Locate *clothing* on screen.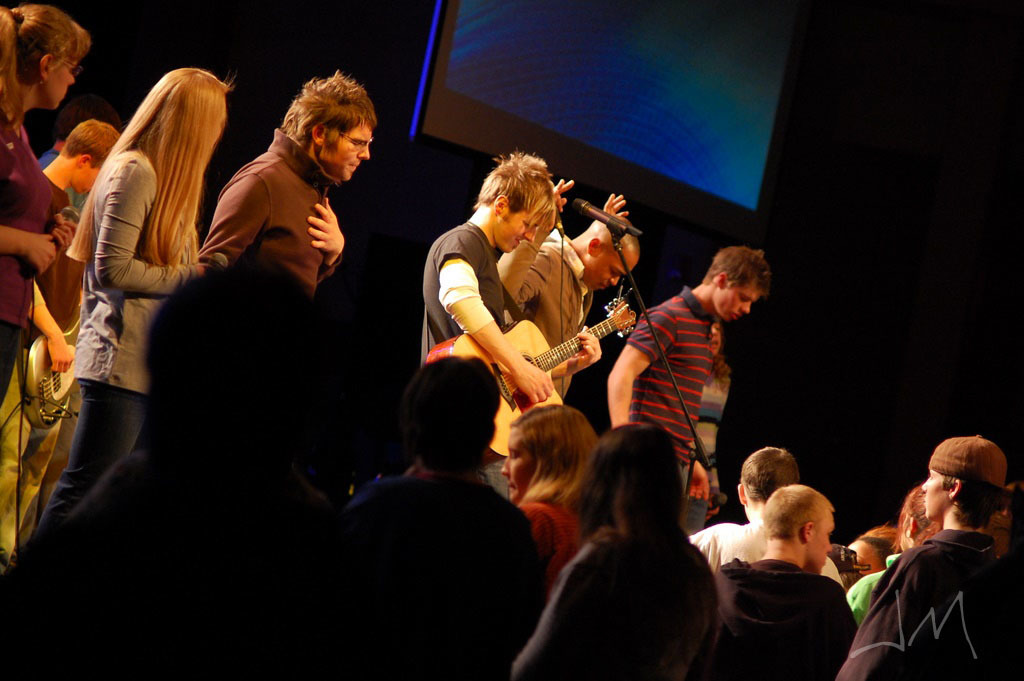
On screen at 0:121:28:366.
